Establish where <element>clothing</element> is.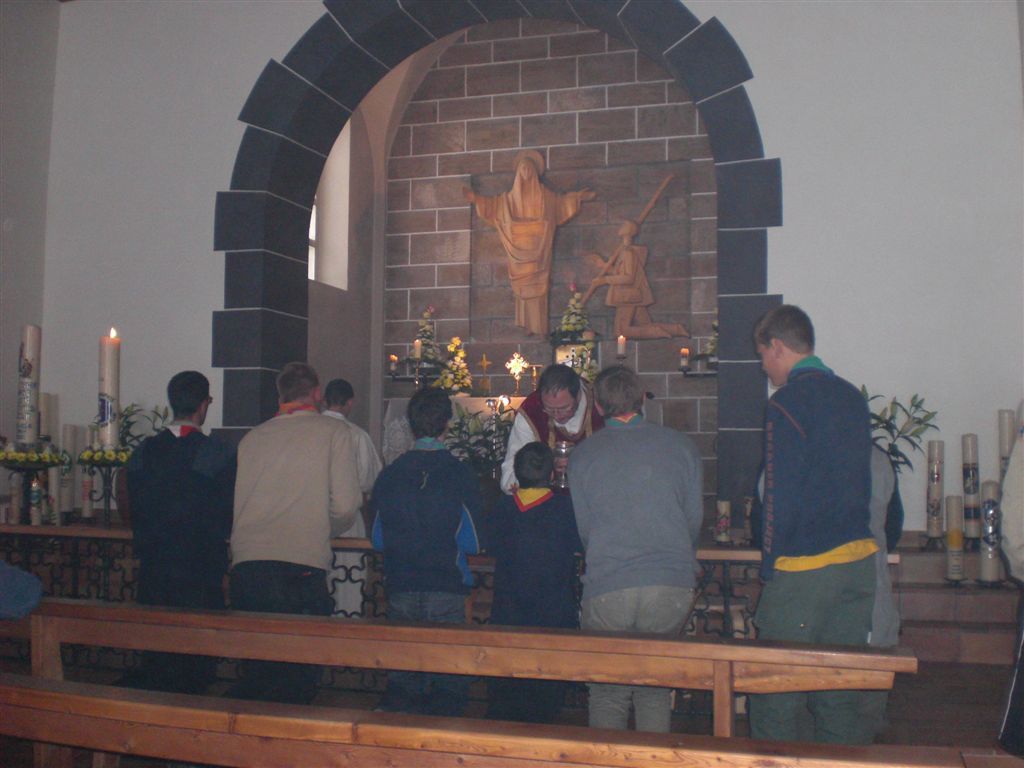
Established at l=499, t=376, r=610, b=489.
